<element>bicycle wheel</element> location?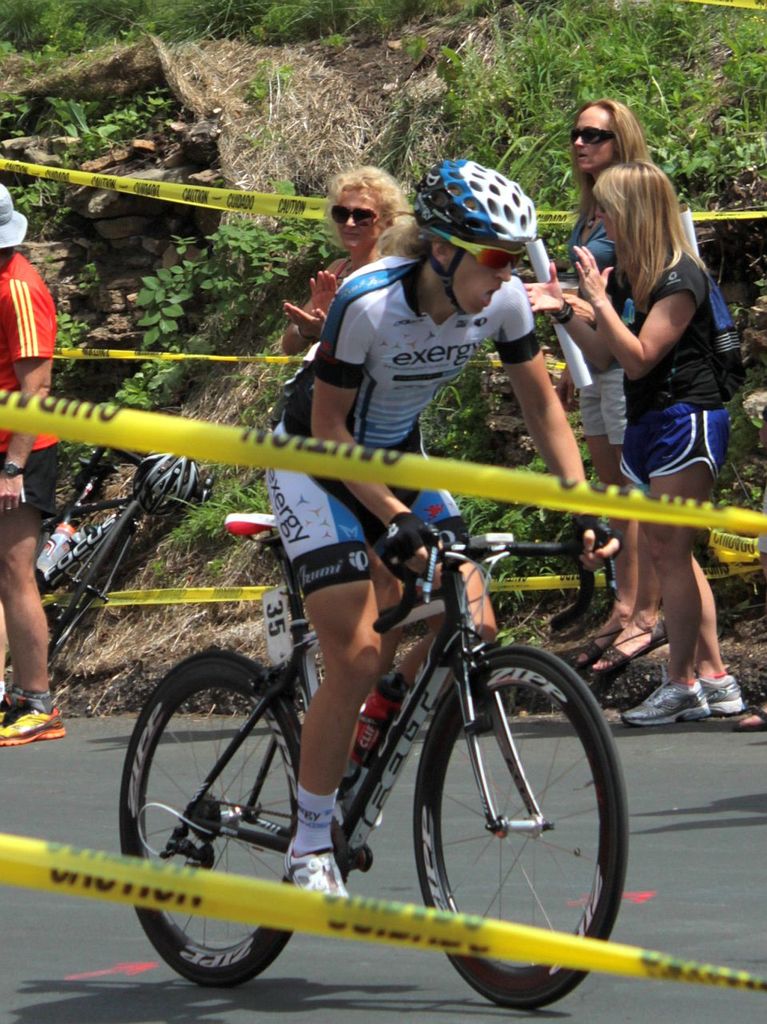
397 654 617 962
